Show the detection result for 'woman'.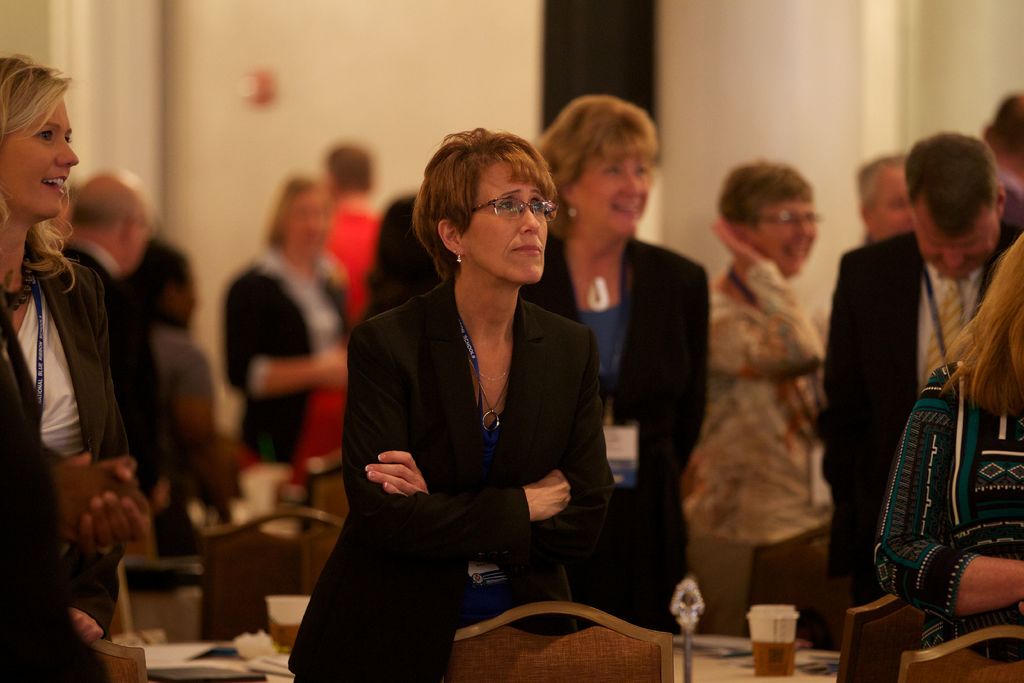
bbox(323, 135, 614, 661).
